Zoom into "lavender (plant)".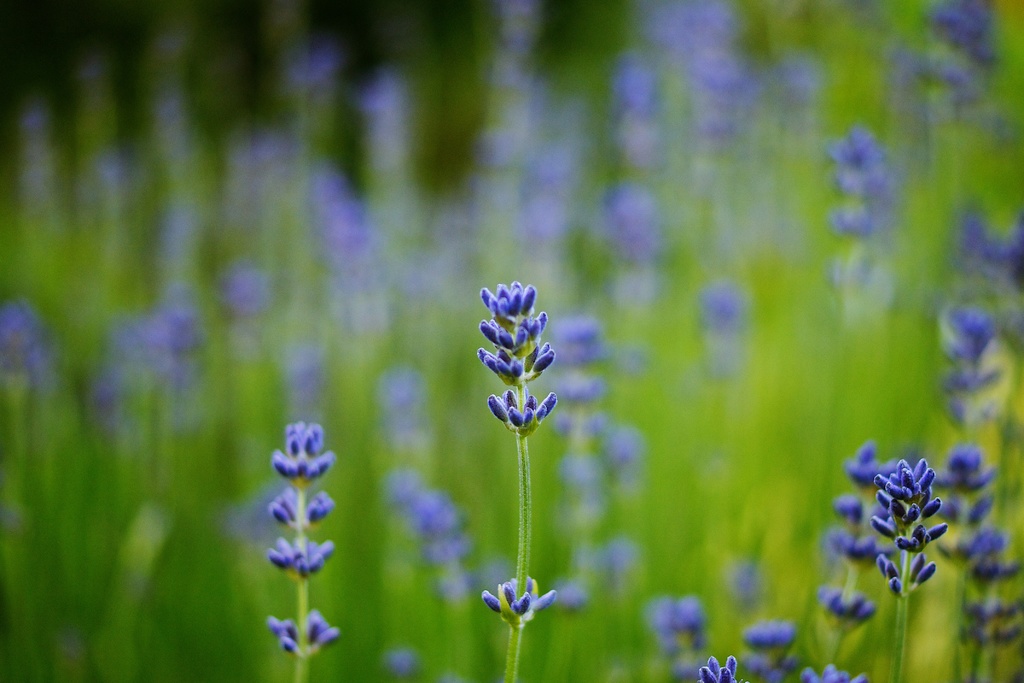
Zoom target: (x1=924, y1=446, x2=997, y2=682).
